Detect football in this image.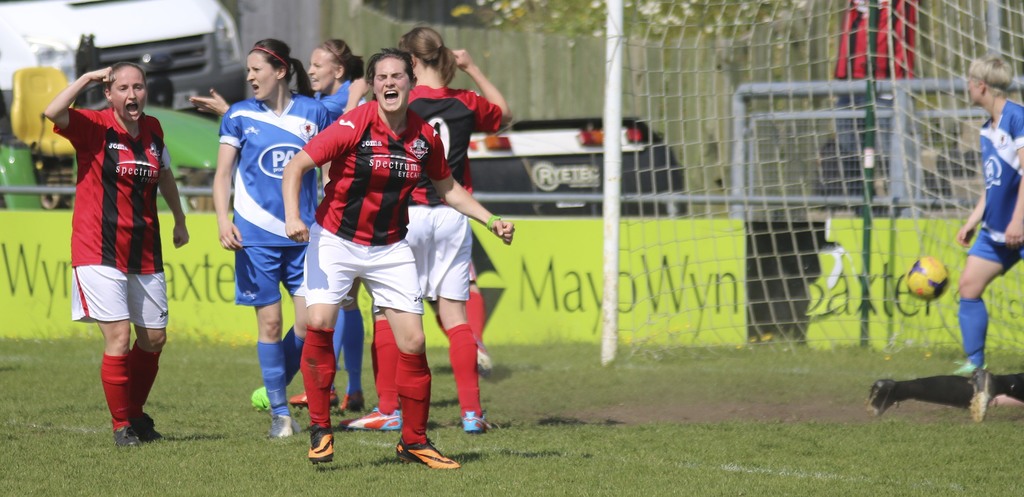
Detection: [x1=906, y1=257, x2=950, y2=302].
